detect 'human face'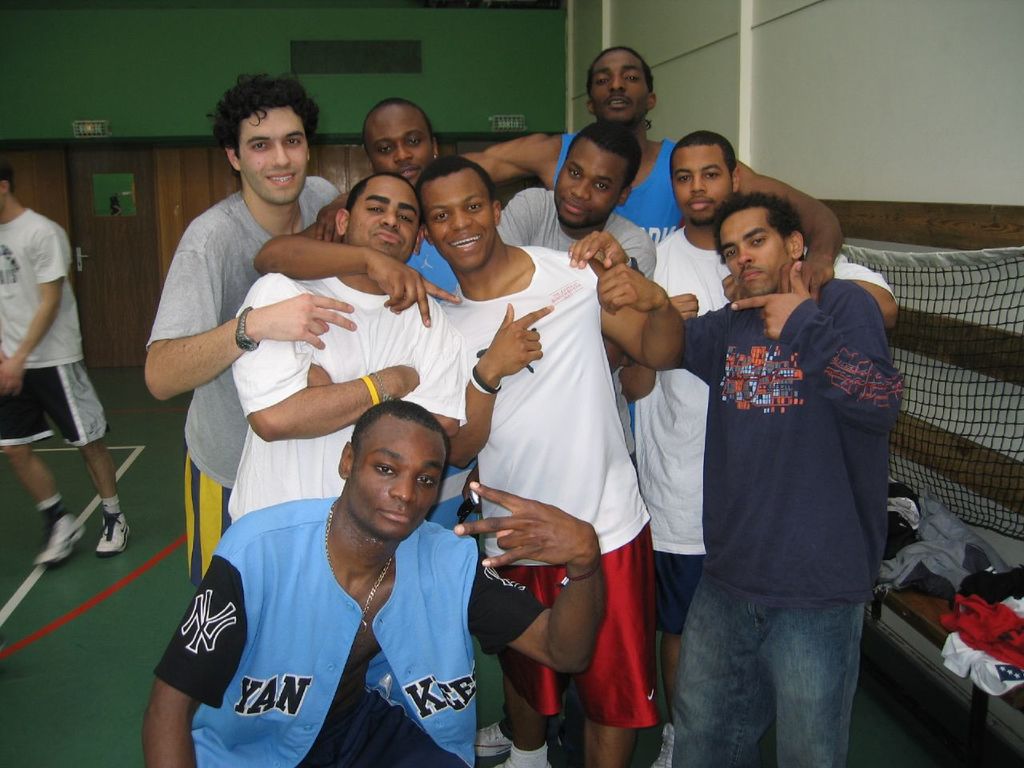
365,106,431,186
